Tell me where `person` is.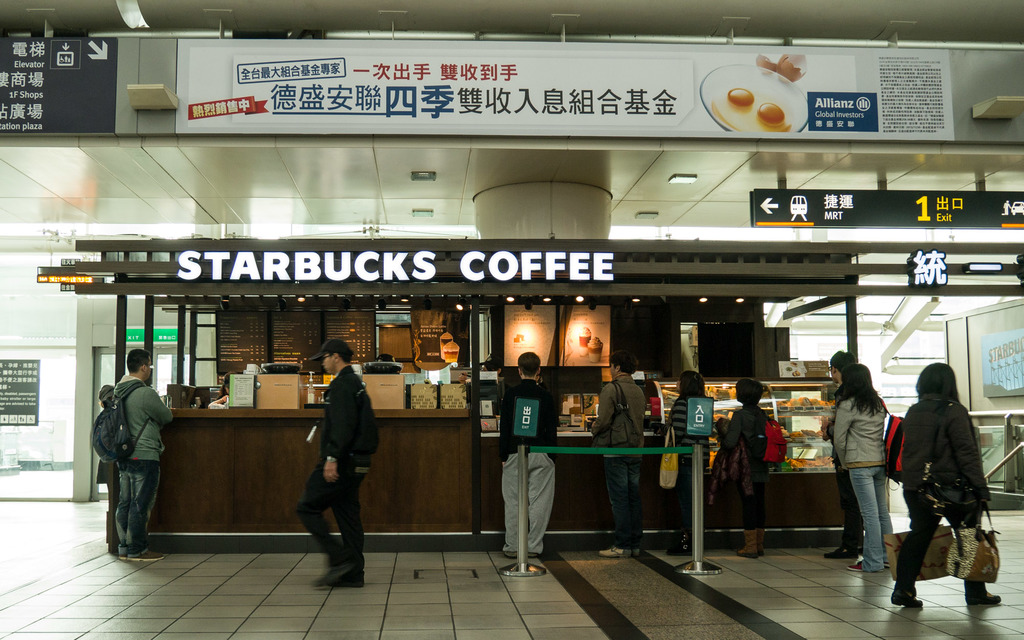
`person` is at (489,349,550,561).
